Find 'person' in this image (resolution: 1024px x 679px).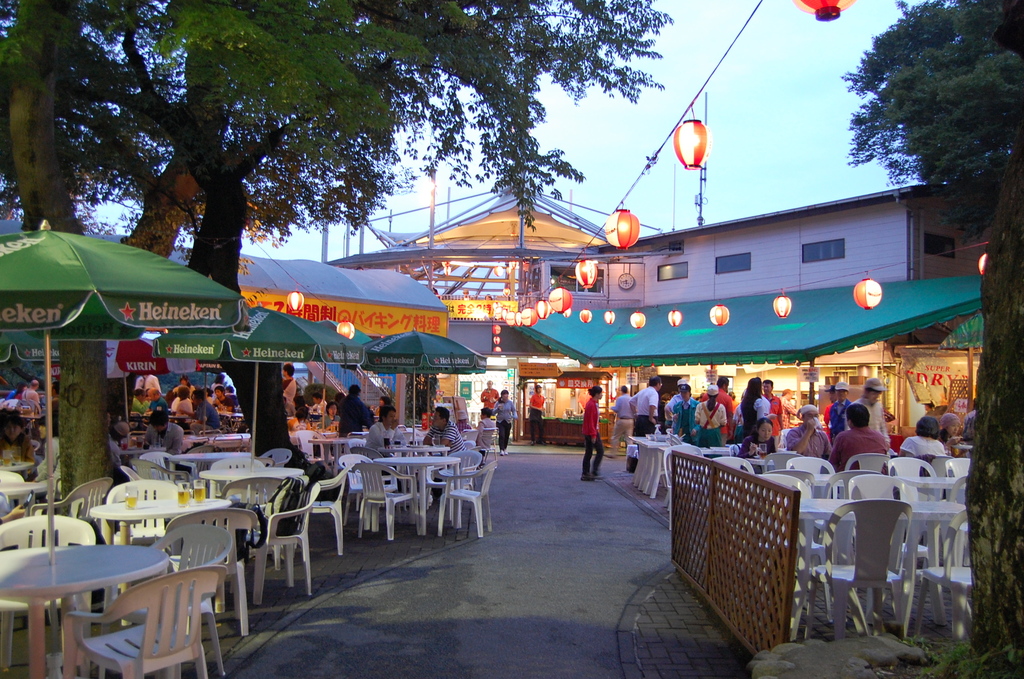
[left=698, top=385, right=728, bottom=444].
